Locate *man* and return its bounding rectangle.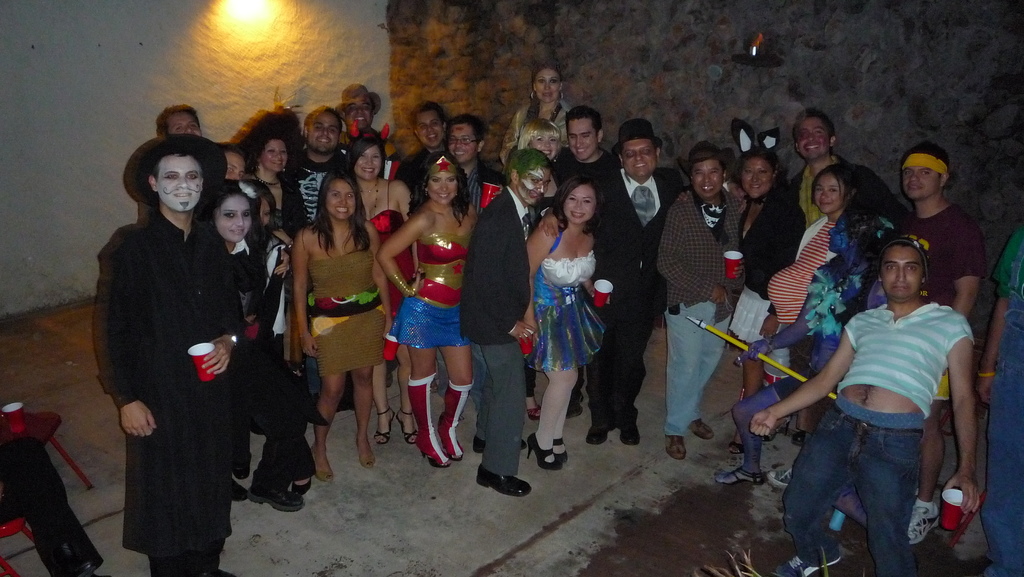
bbox=[99, 99, 280, 576].
